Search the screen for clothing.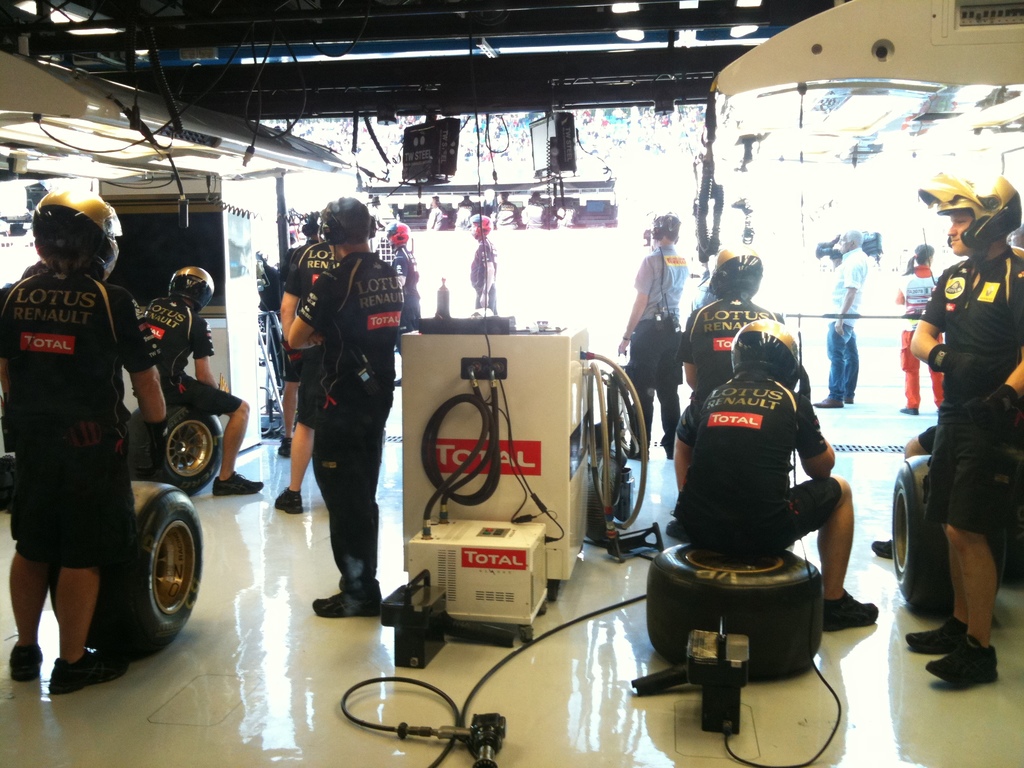
Found at 911,262,1023,545.
